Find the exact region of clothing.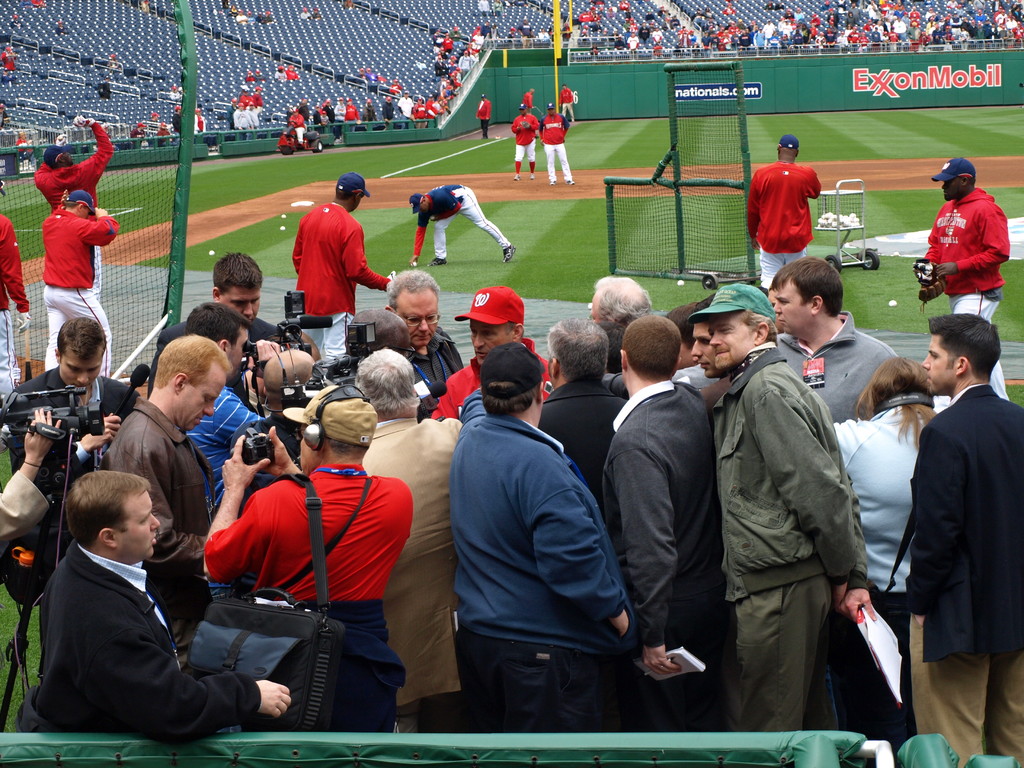
Exact region: 623,29,628,38.
